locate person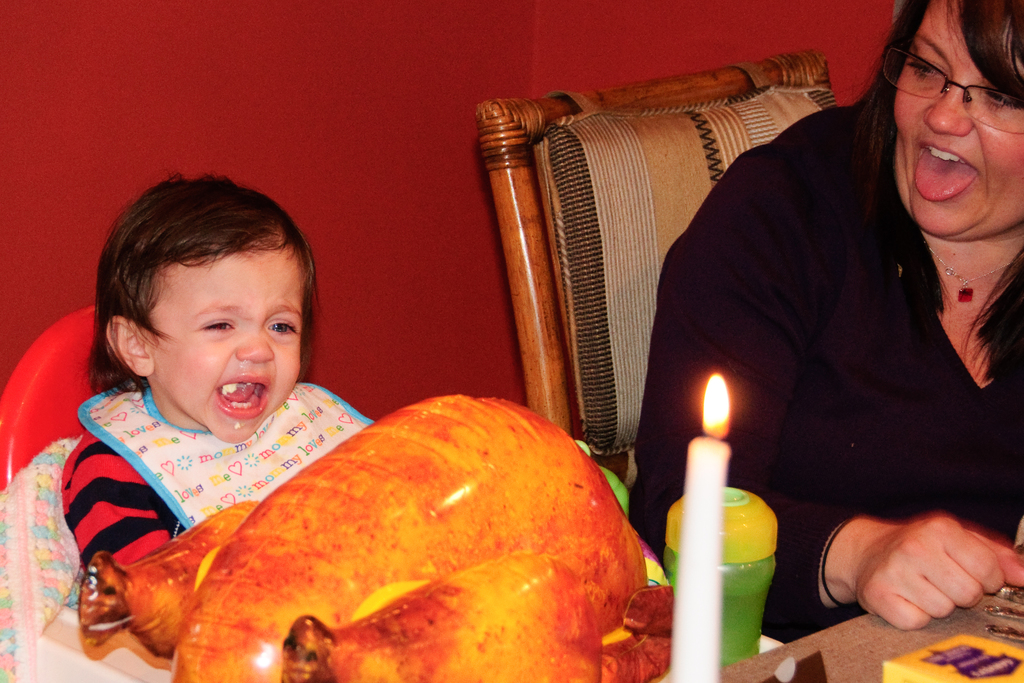
crop(625, 0, 1023, 650)
